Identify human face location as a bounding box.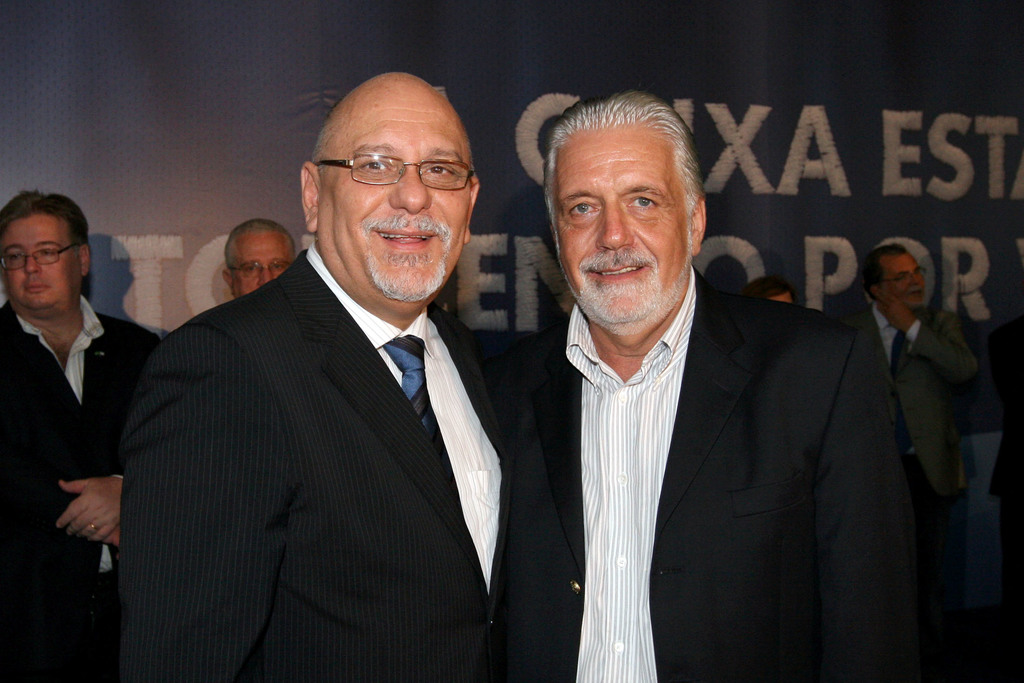
pyautogui.locateOnScreen(885, 252, 922, 304).
